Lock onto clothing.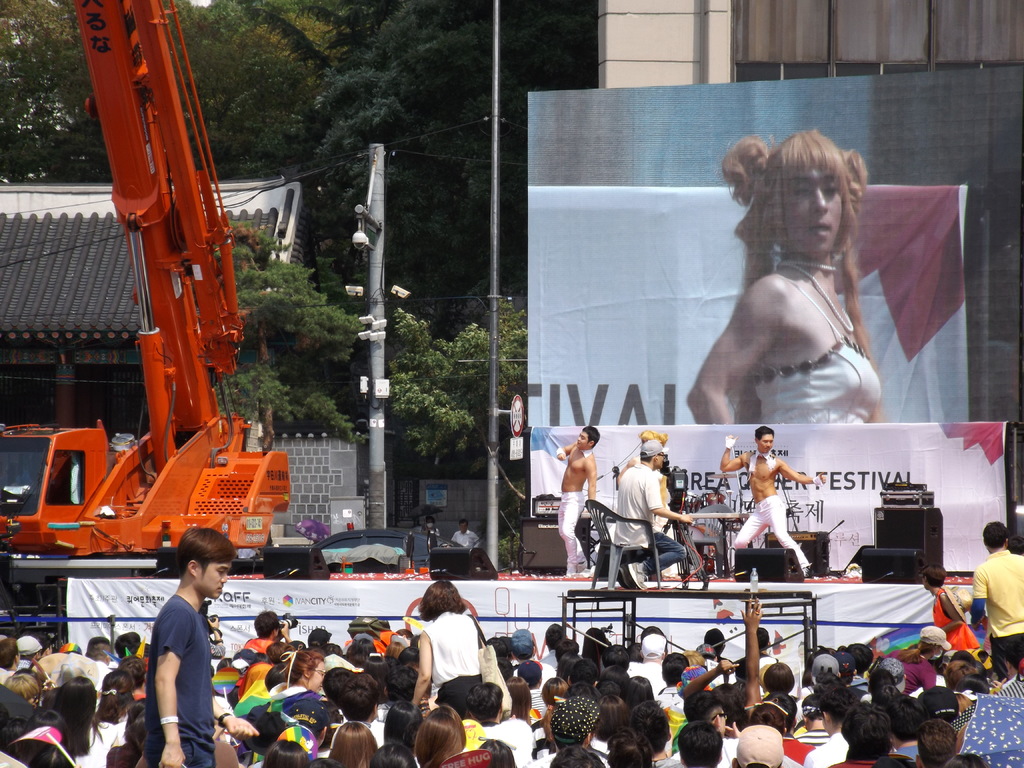
Locked: rect(250, 633, 280, 655).
